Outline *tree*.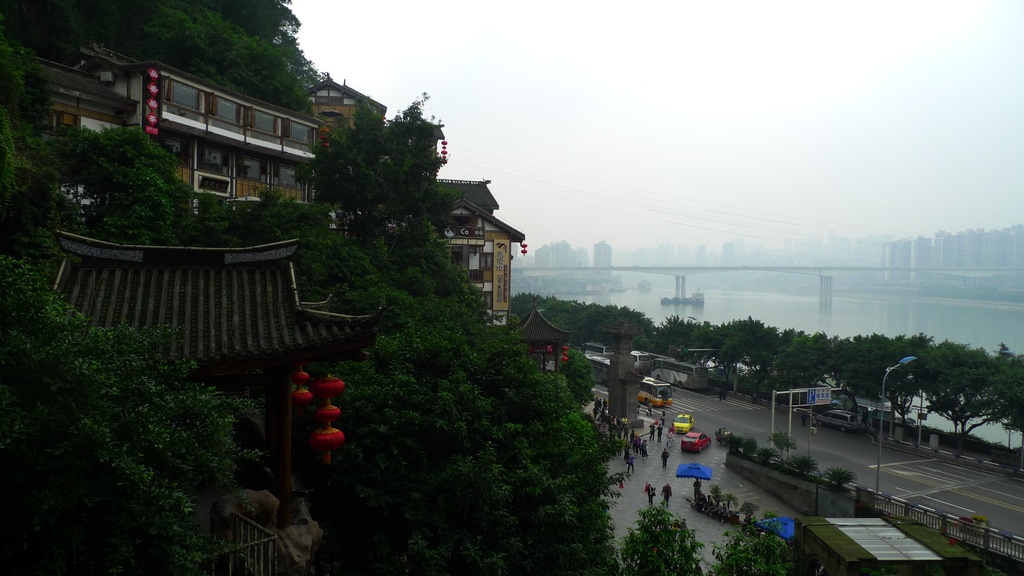
Outline: (left=707, top=481, right=724, bottom=508).
